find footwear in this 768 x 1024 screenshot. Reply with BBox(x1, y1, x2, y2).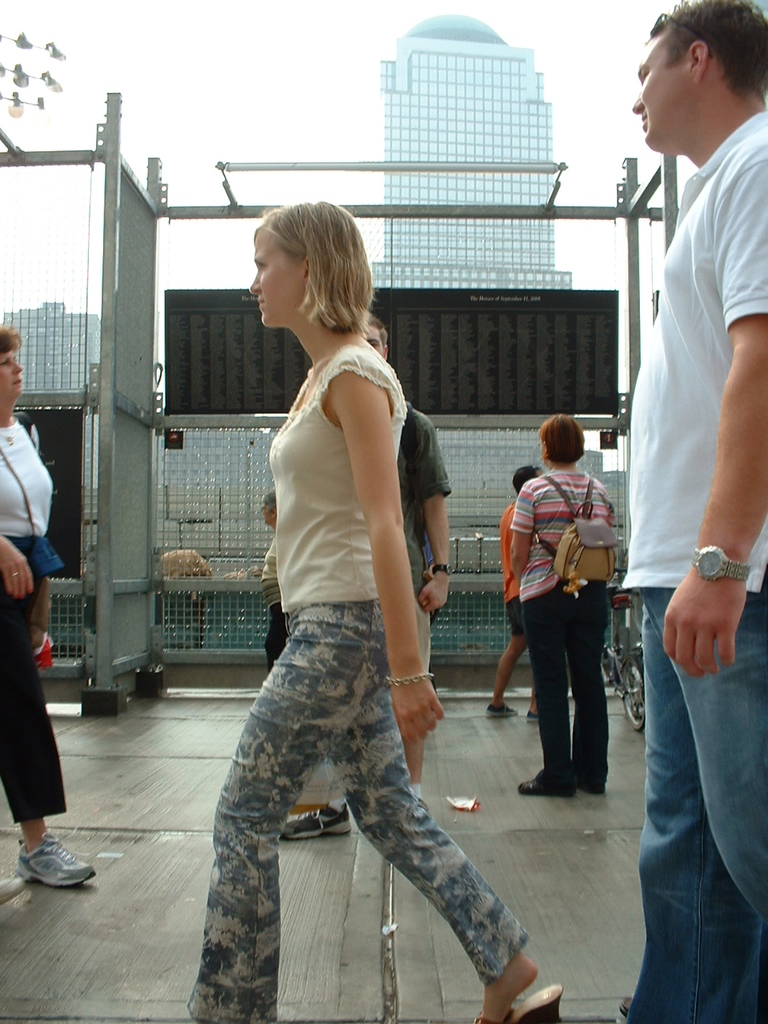
BBox(14, 830, 97, 898).
